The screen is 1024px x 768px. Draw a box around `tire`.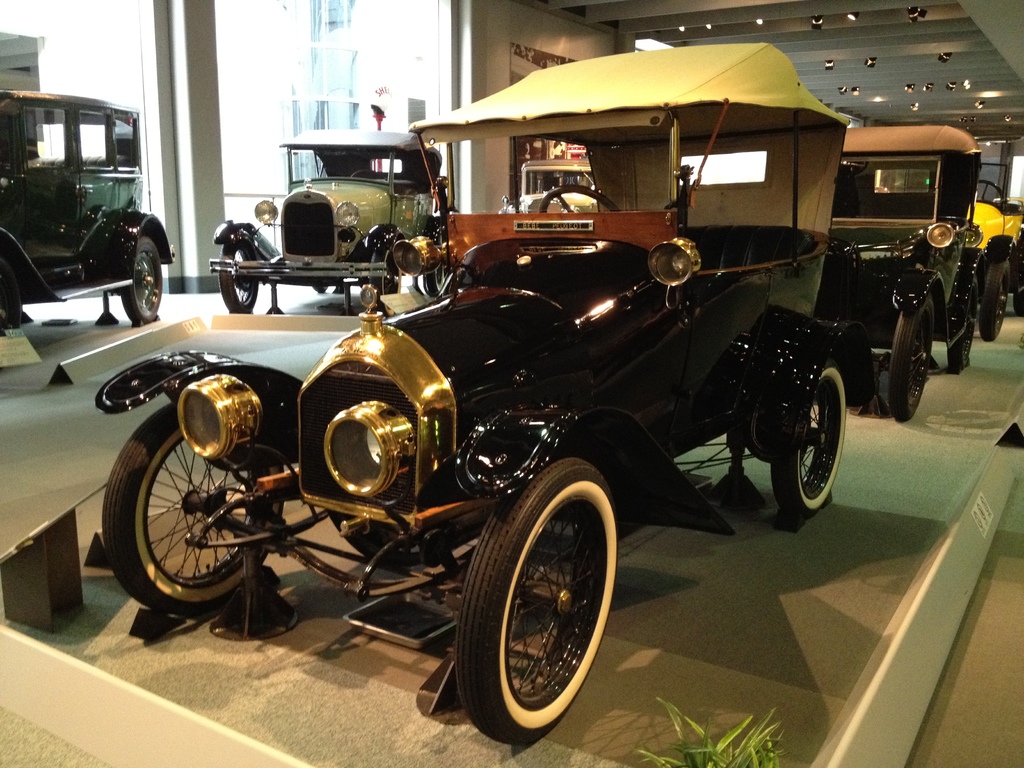
121,234,163,324.
